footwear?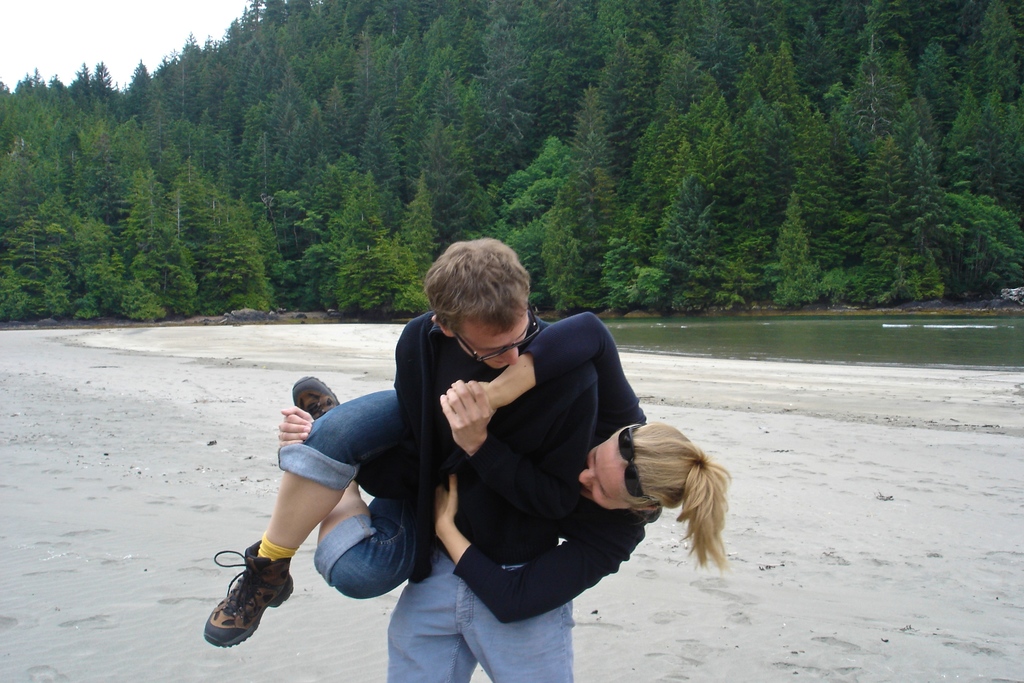
<box>202,538,292,654</box>
